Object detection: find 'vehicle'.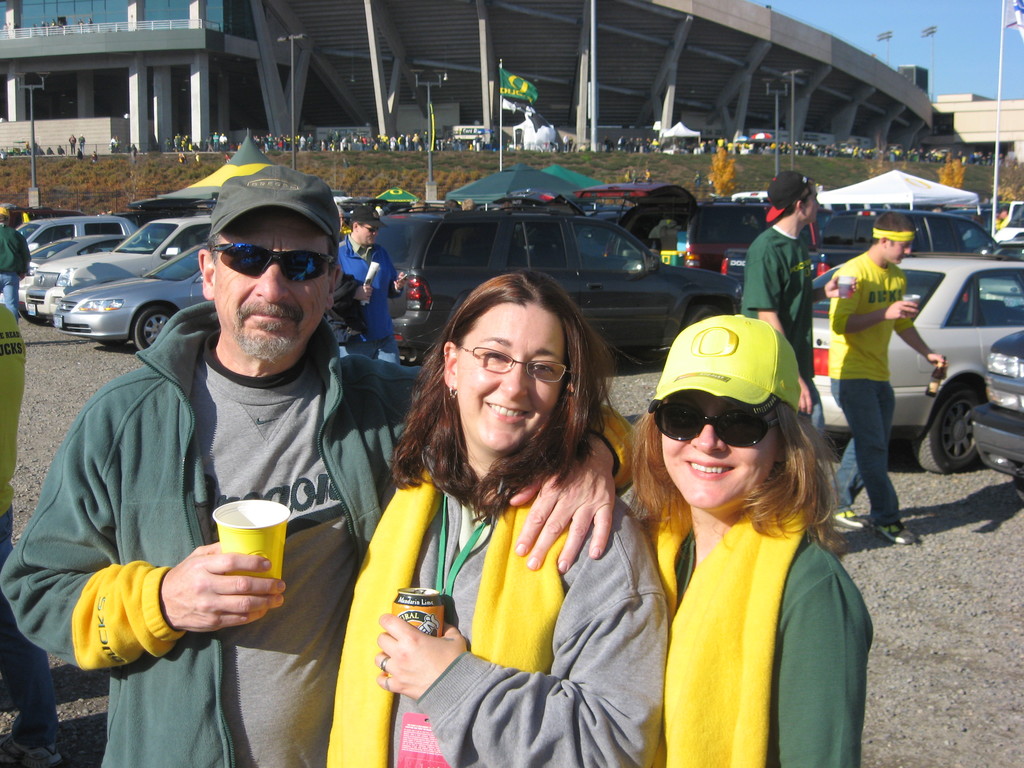
locate(28, 210, 133, 246).
